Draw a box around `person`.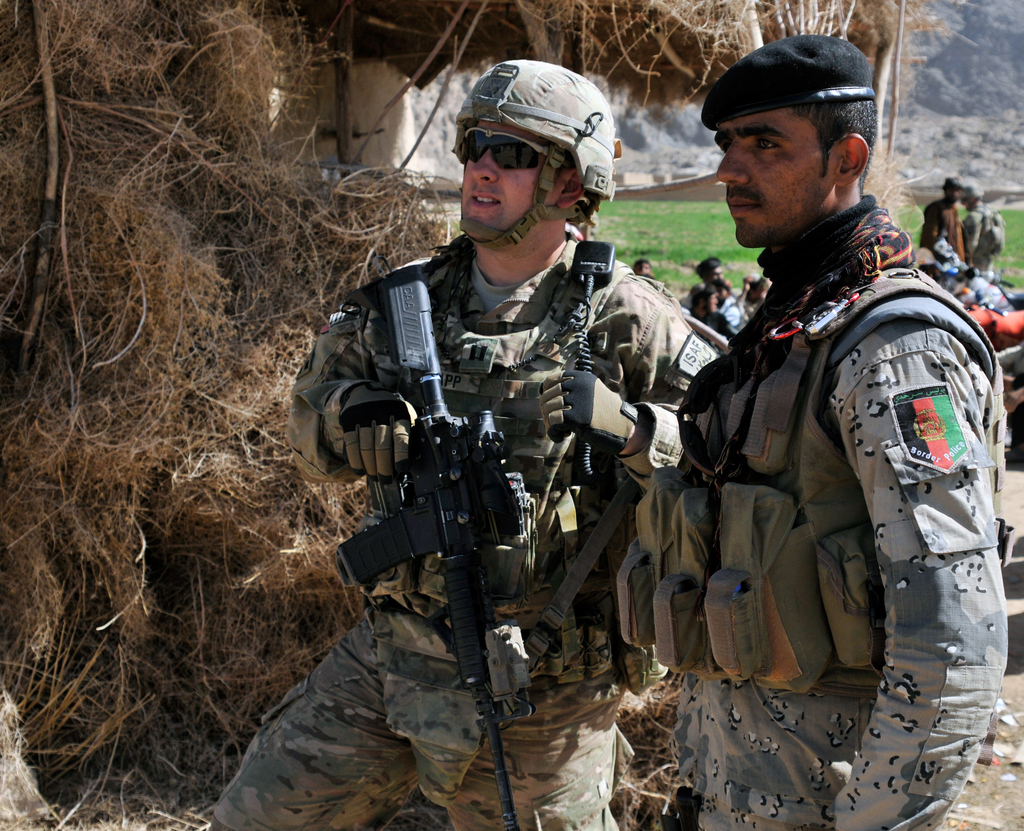
(212,53,717,830).
